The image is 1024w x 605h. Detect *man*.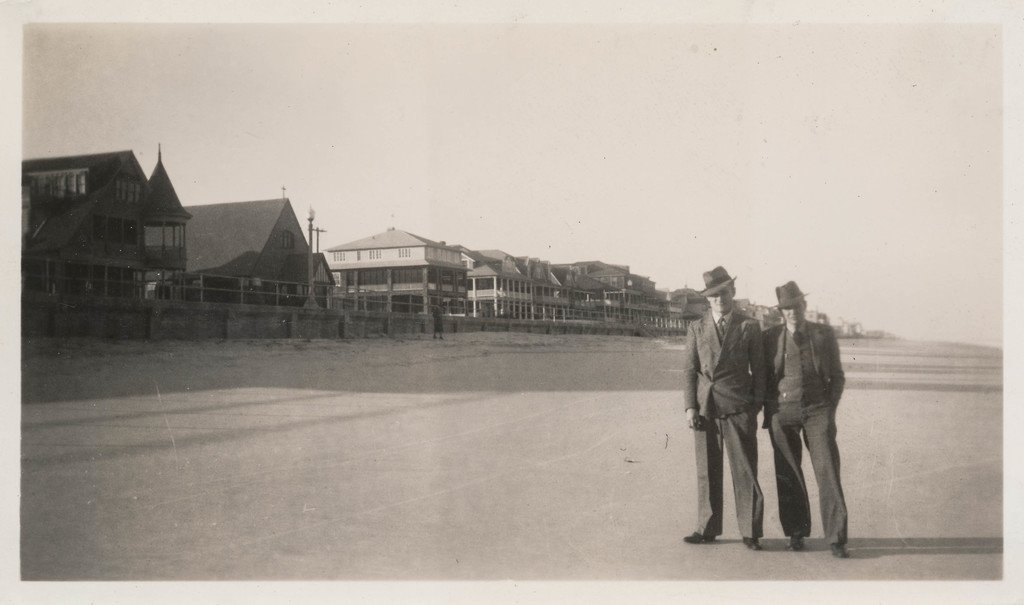
Detection: 757,273,851,565.
